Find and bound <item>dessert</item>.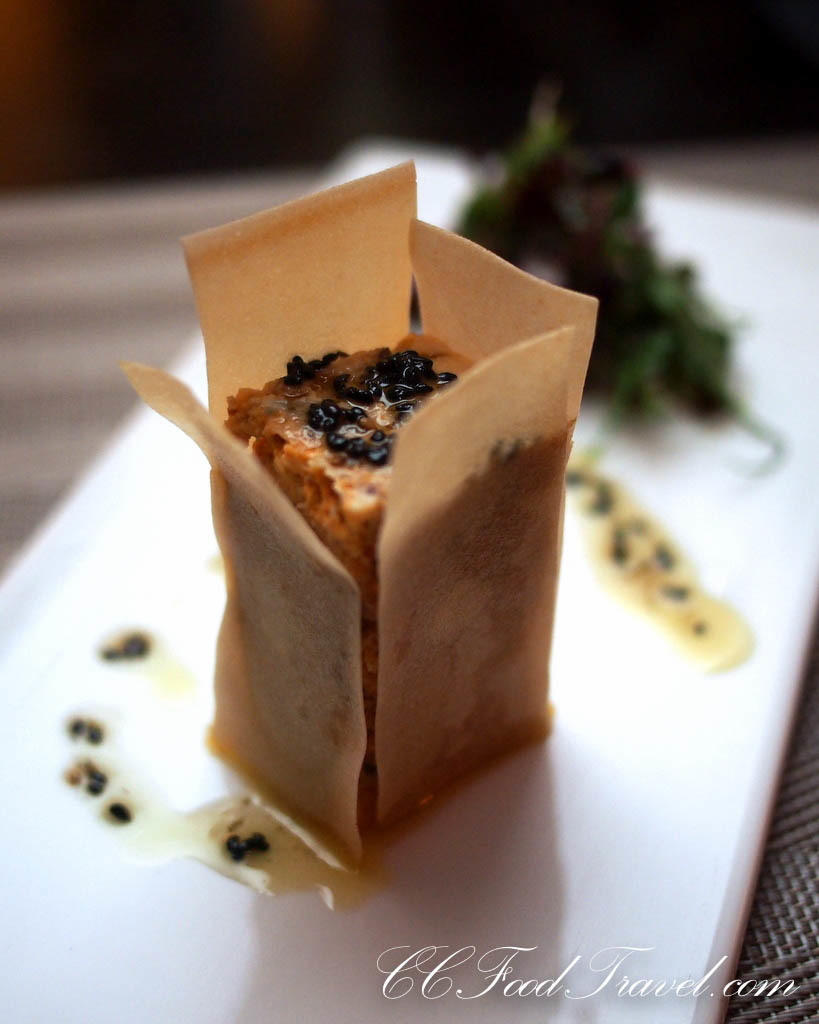
Bound: [left=117, top=298, right=581, bottom=807].
